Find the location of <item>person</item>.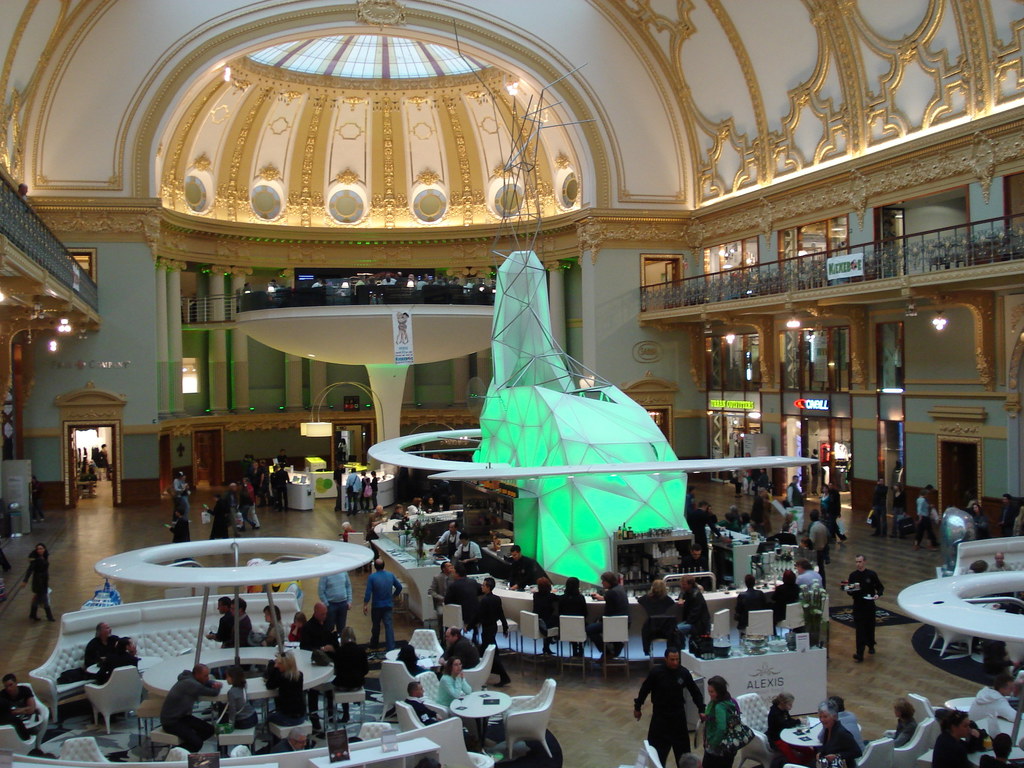
Location: [737, 580, 761, 638].
